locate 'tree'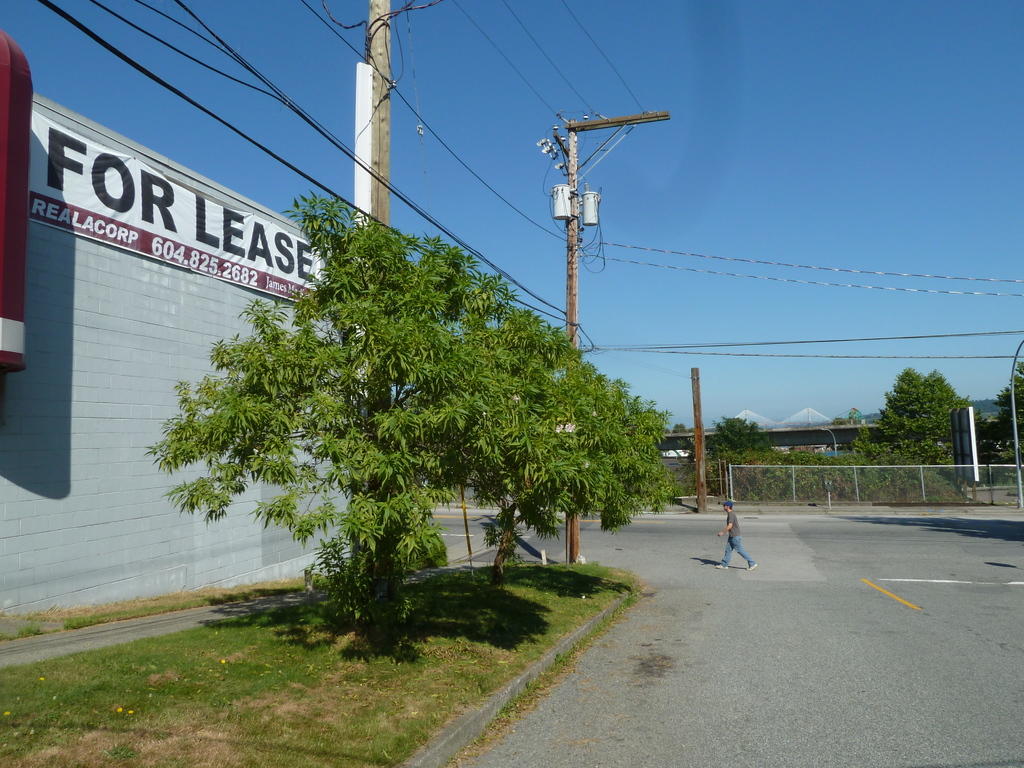
(left=997, top=344, right=1023, bottom=449)
